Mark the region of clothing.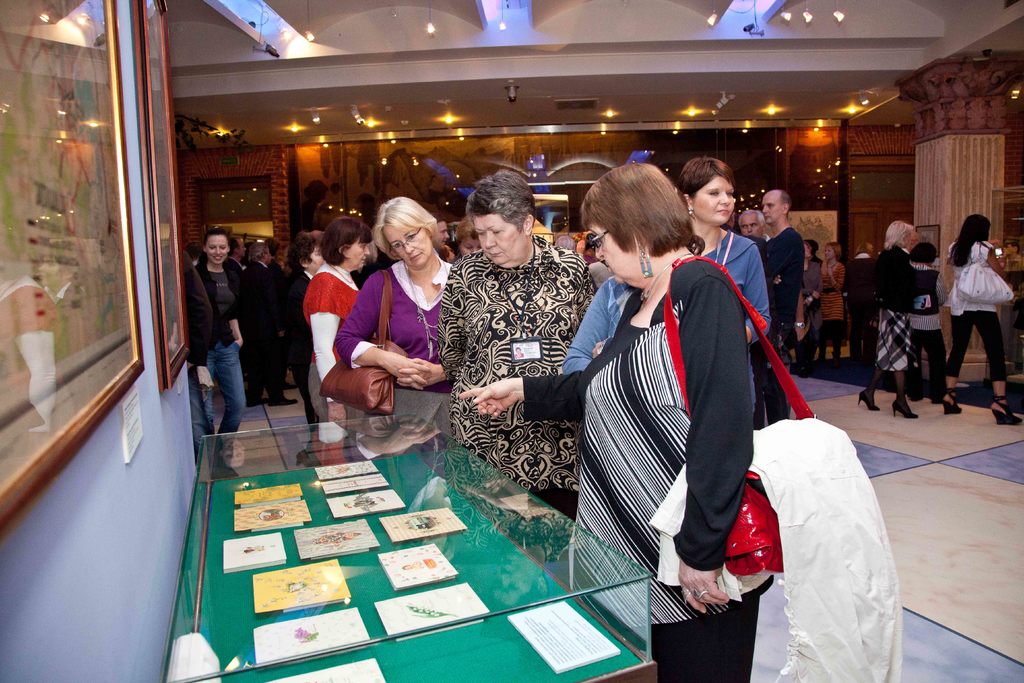
Region: Rect(950, 234, 1009, 390).
